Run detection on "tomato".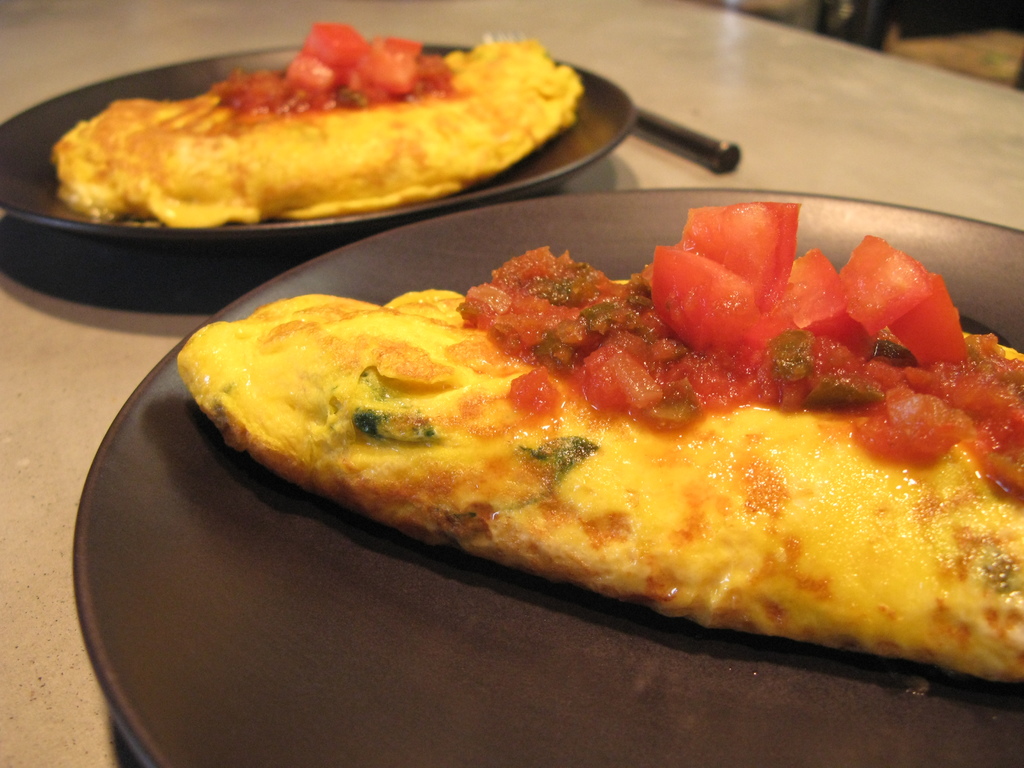
Result: x1=305 y1=24 x2=366 y2=79.
